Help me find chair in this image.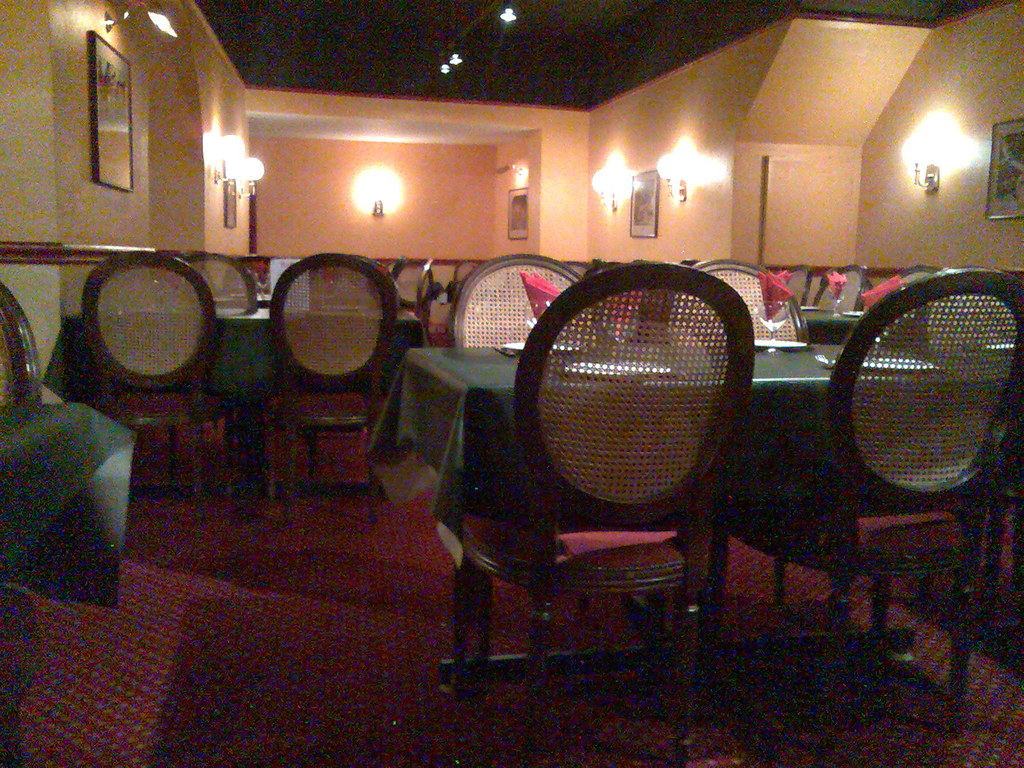
Found it: BBox(148, 257, 256, 490).
